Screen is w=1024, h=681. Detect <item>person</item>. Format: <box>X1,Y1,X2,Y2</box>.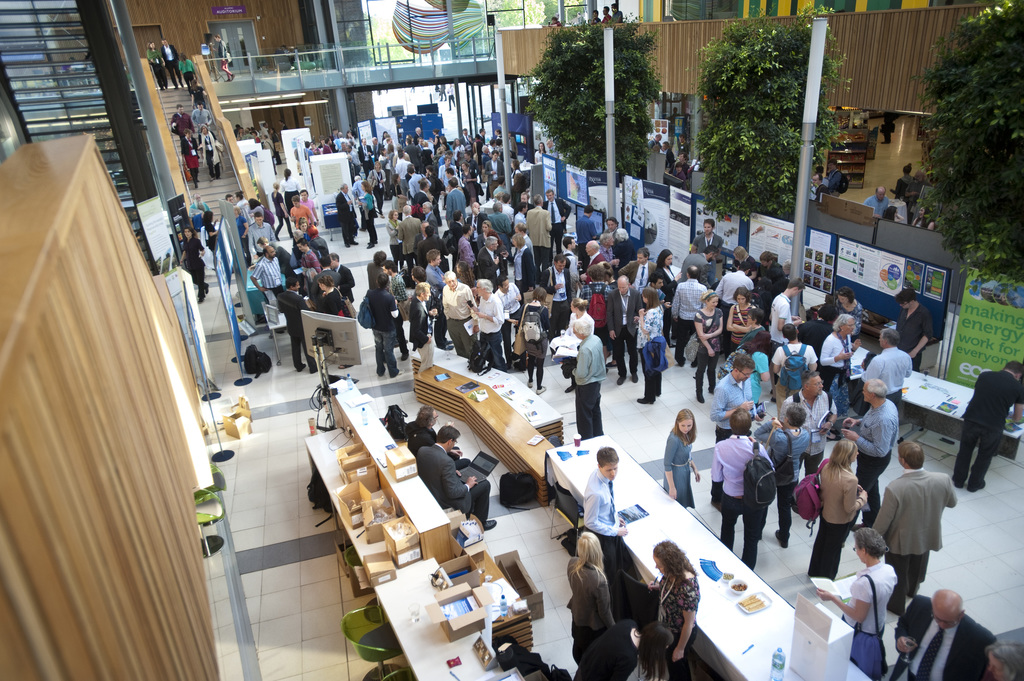
<box>567,537,620,669</box>.
